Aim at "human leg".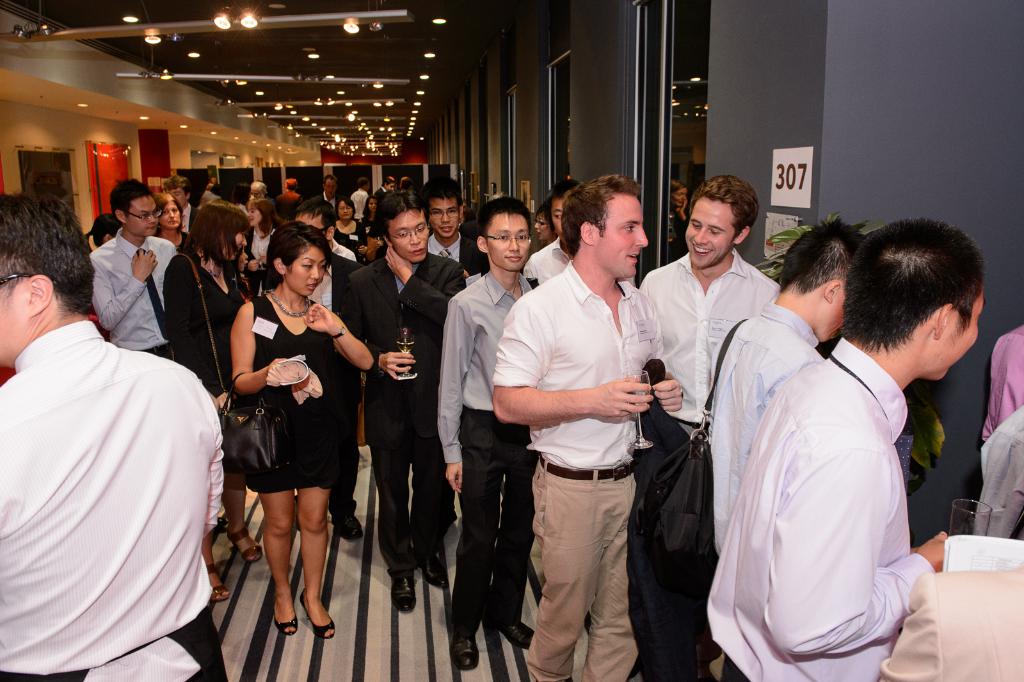
Aimed at (x1=376, y1=445, x2=415, y2=614).
